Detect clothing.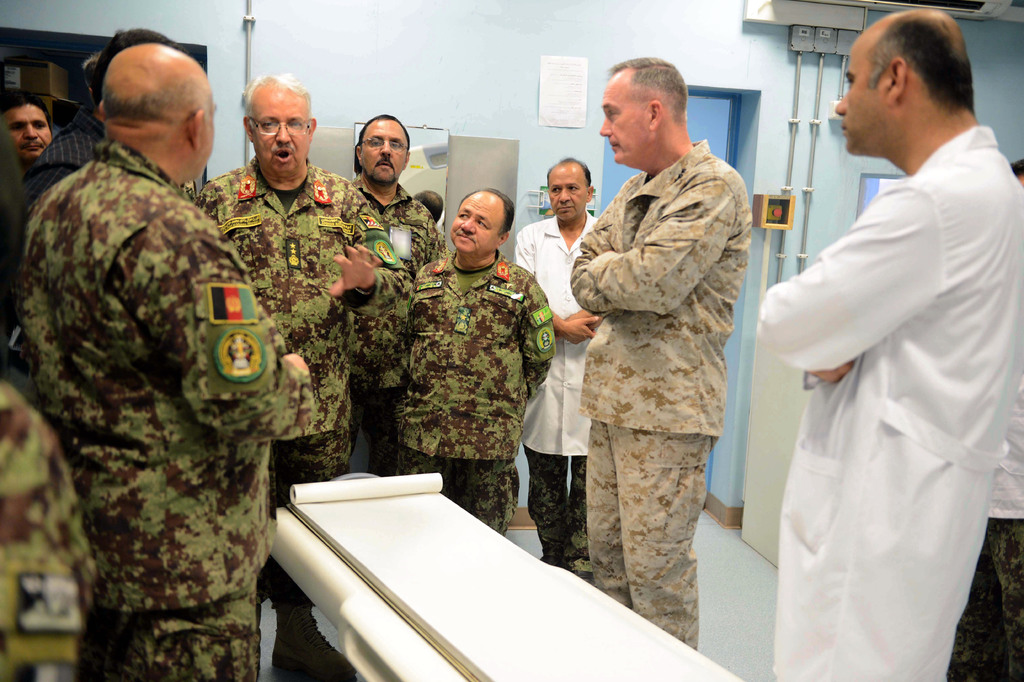
Detected at box(754, 133, 1021, 681).
